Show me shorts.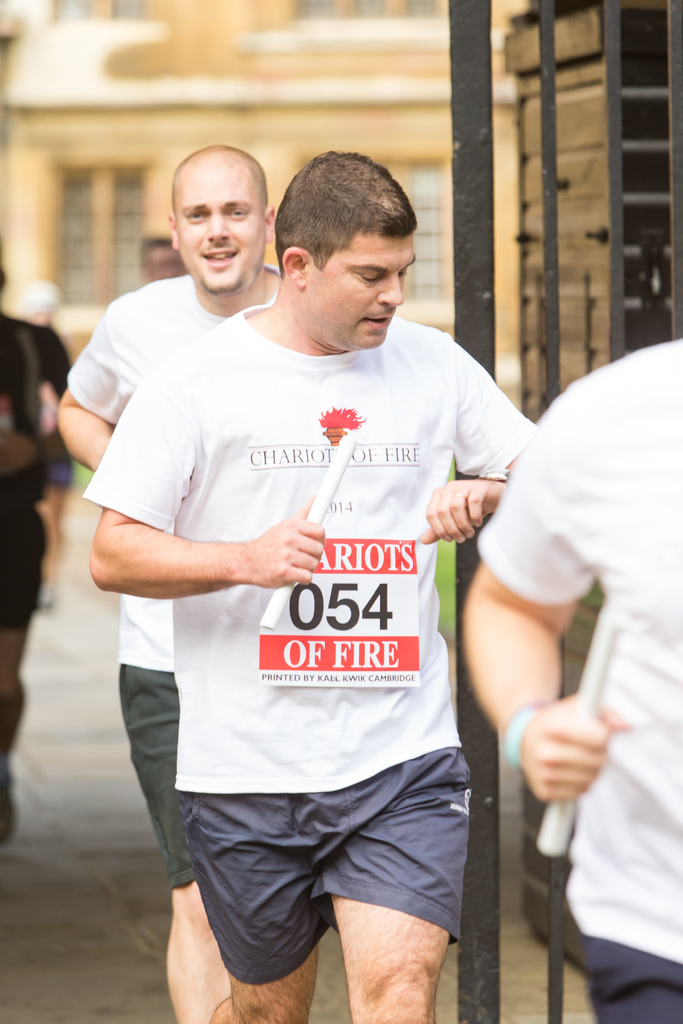
shorts is here: bbox=(0, 589, 51, 624).
